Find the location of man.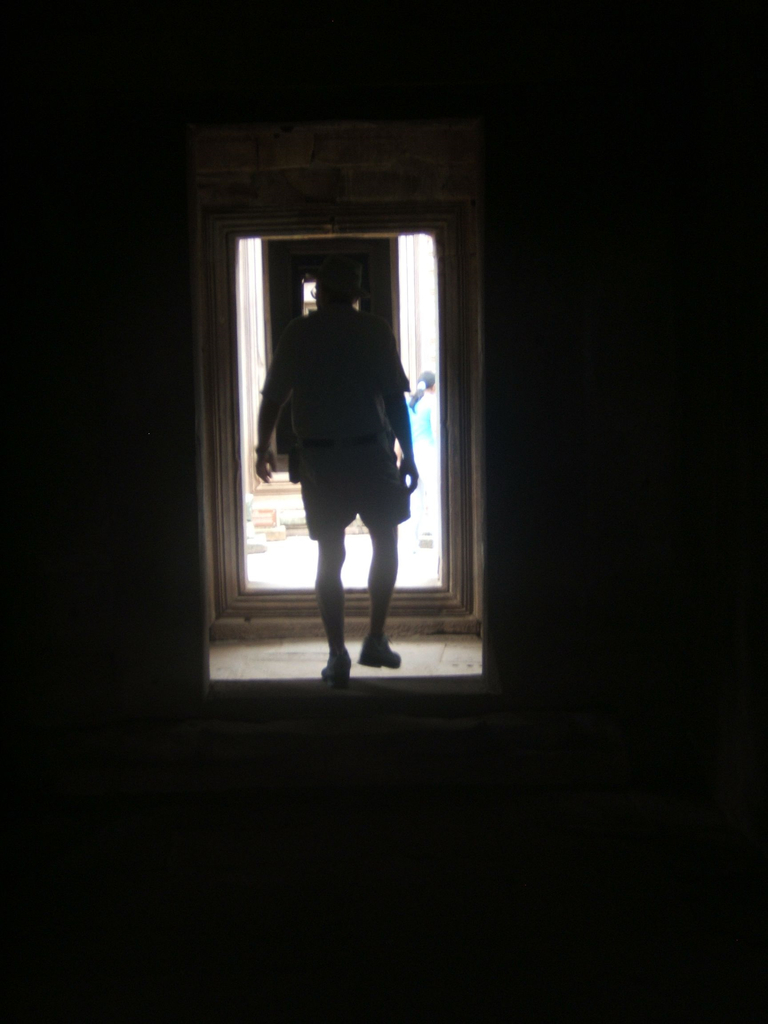
Location: {"left": 255, "top": 258, "right": 420, "bottom": 689}.
